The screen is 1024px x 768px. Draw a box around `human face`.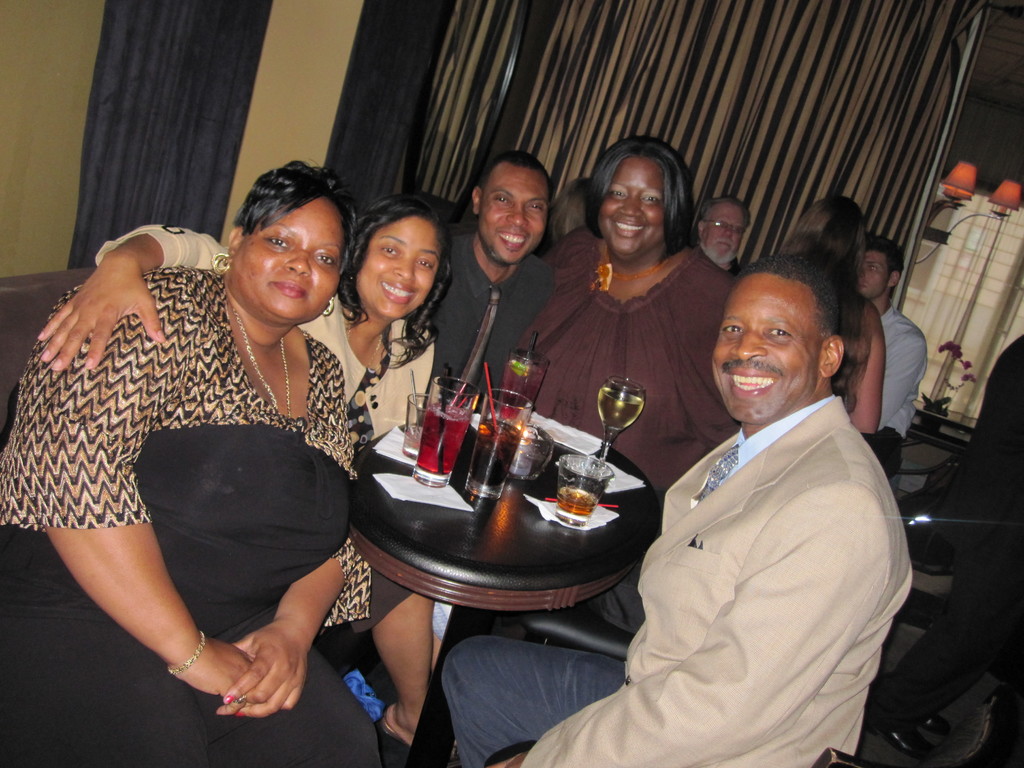
[x1=710, y1=273, x2=821, y2=427].
